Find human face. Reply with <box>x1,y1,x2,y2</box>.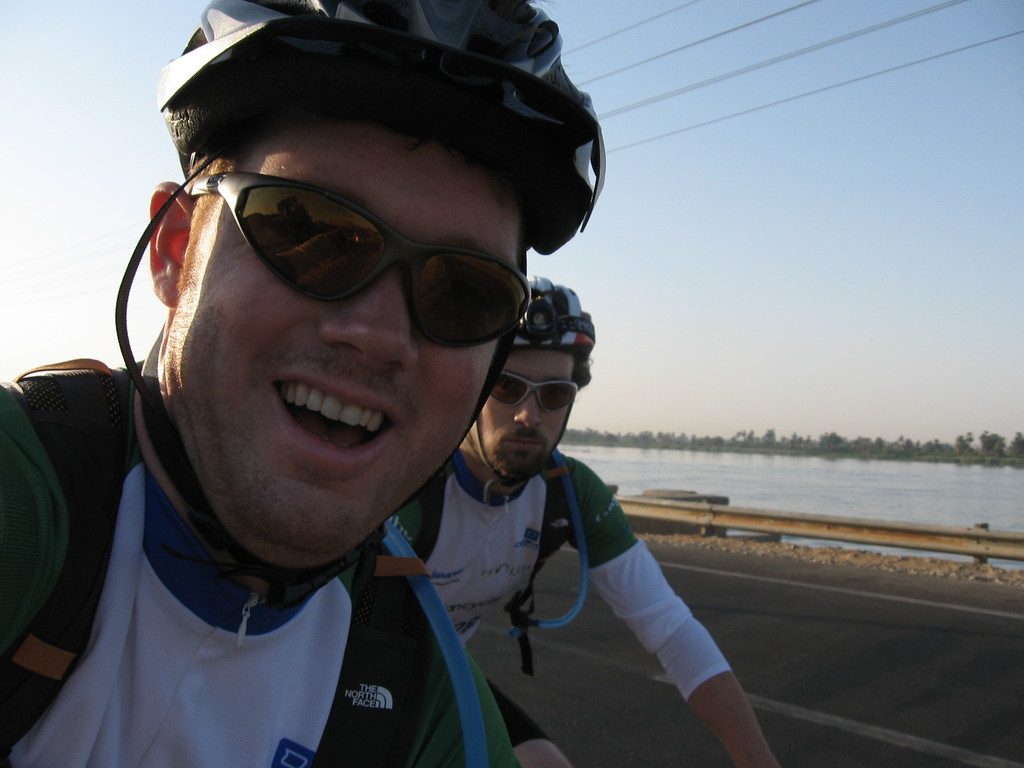
<box>477,344,568,482</box>.
